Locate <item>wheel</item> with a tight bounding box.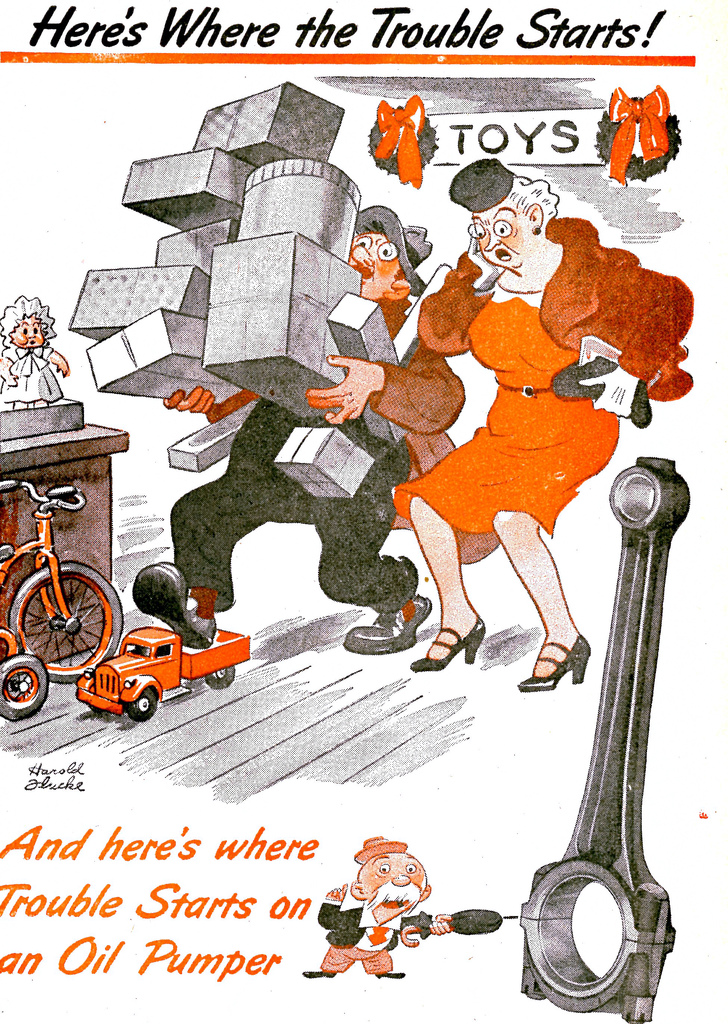
[0, 652, 45, 715].
